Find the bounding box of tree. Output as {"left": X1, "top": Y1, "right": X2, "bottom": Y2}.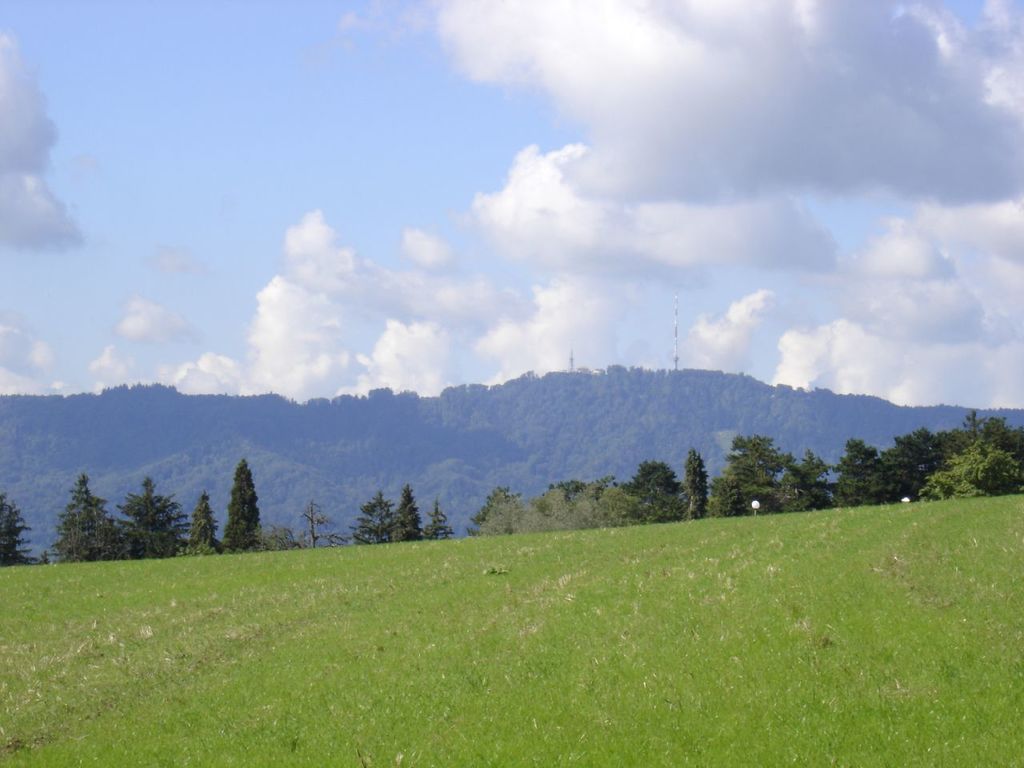
{"left": 611, "top": 458, "right": 686, "bottom": 522}.
